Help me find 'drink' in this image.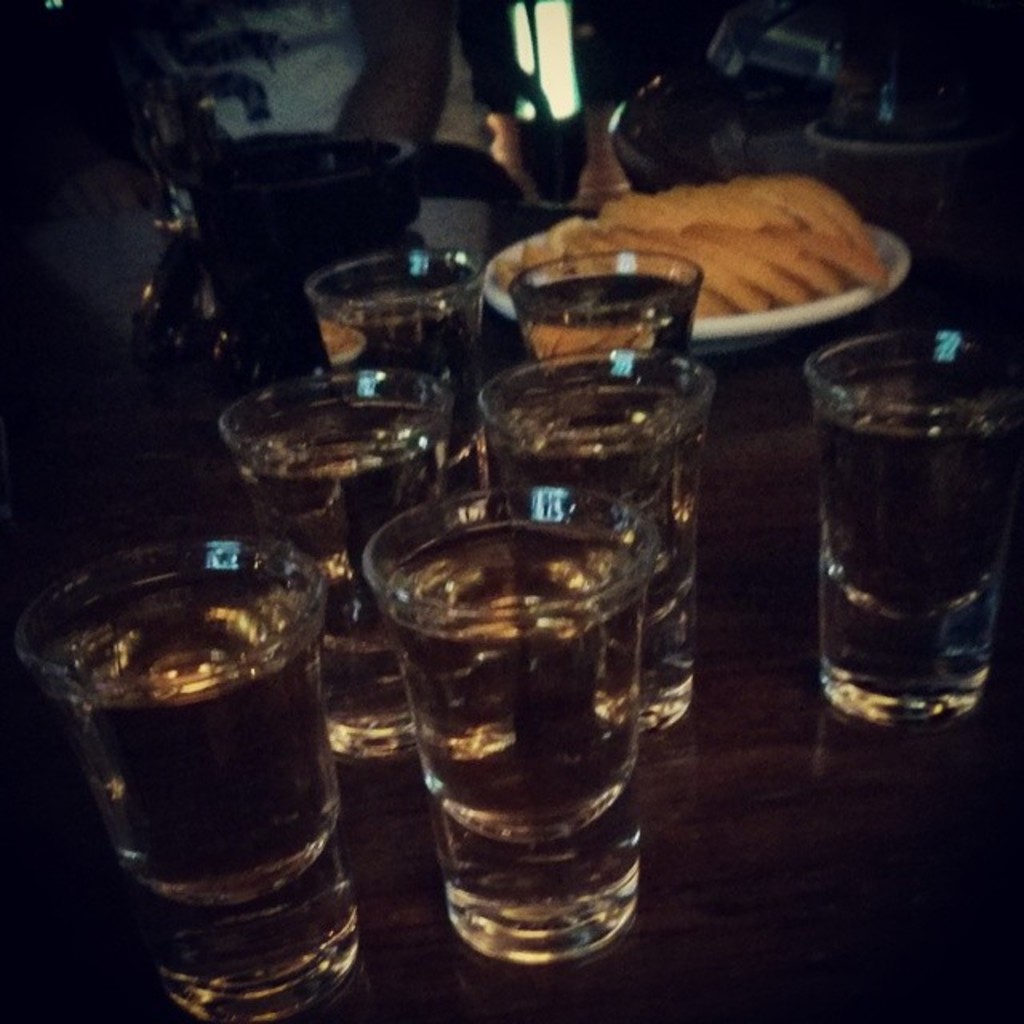
Found it: bbox=(373, 518, 648, 842).
